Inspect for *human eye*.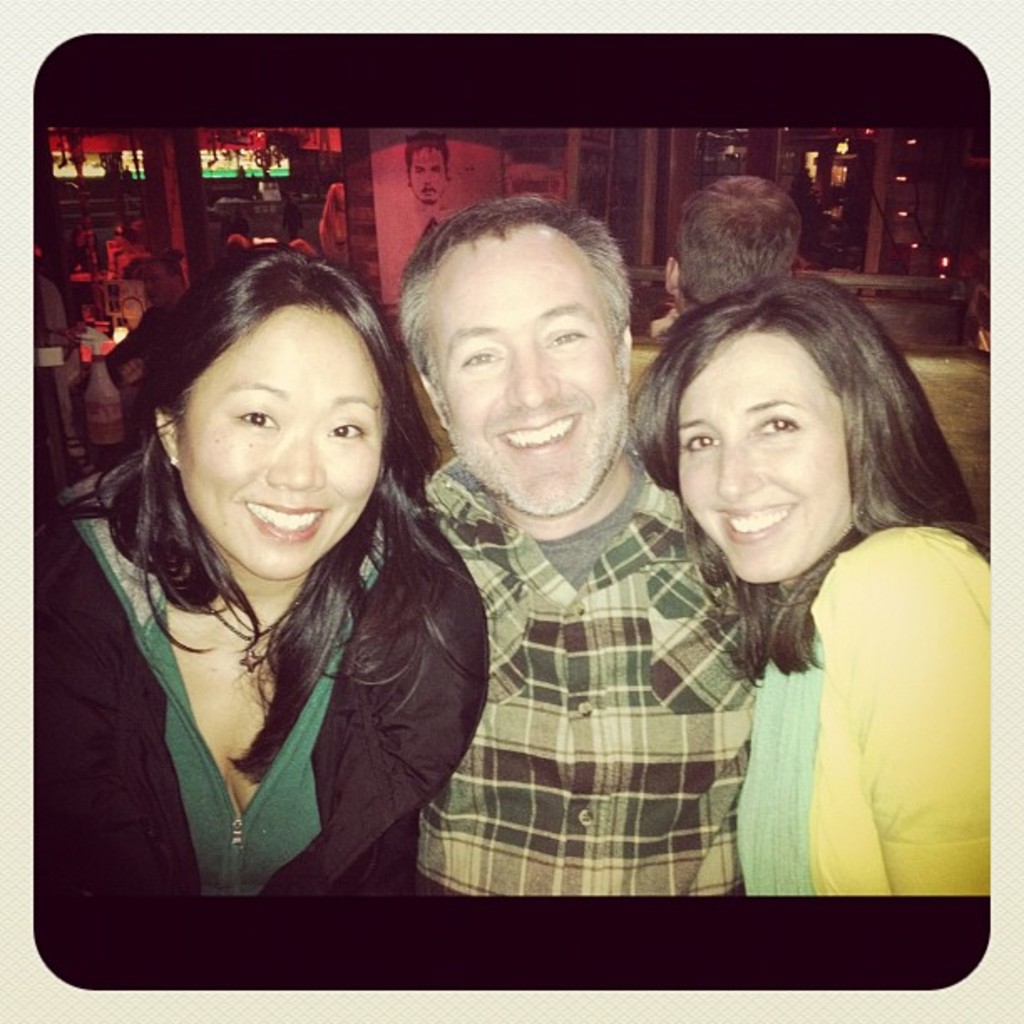
Inspection: bbox=(751, 413, 805, 440).
